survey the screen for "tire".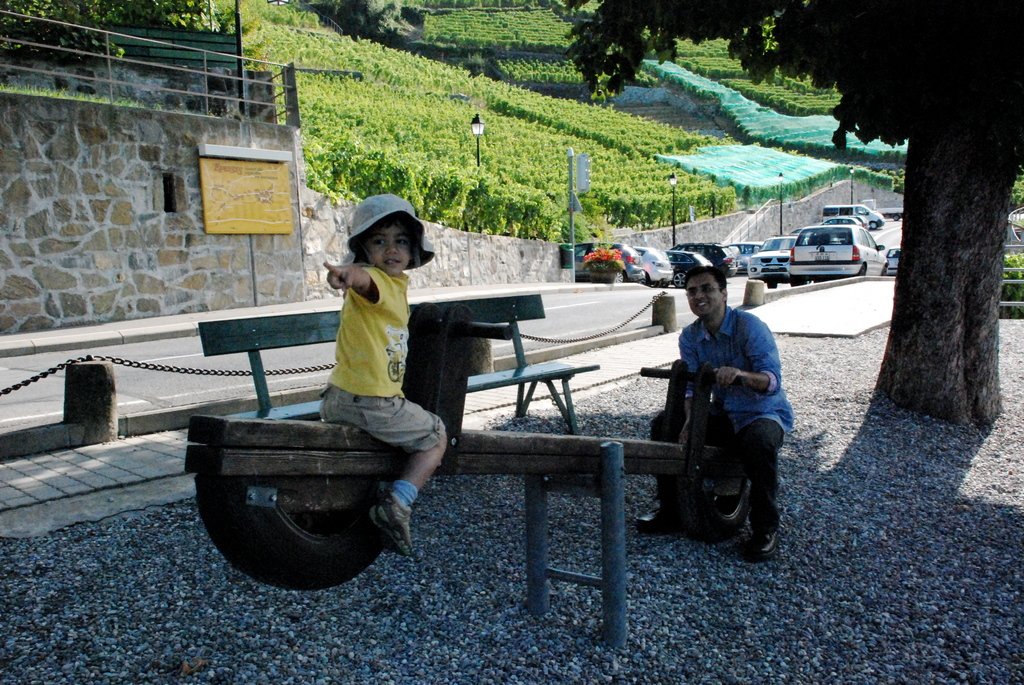
Survey found: [672, 269, 692, 287].
